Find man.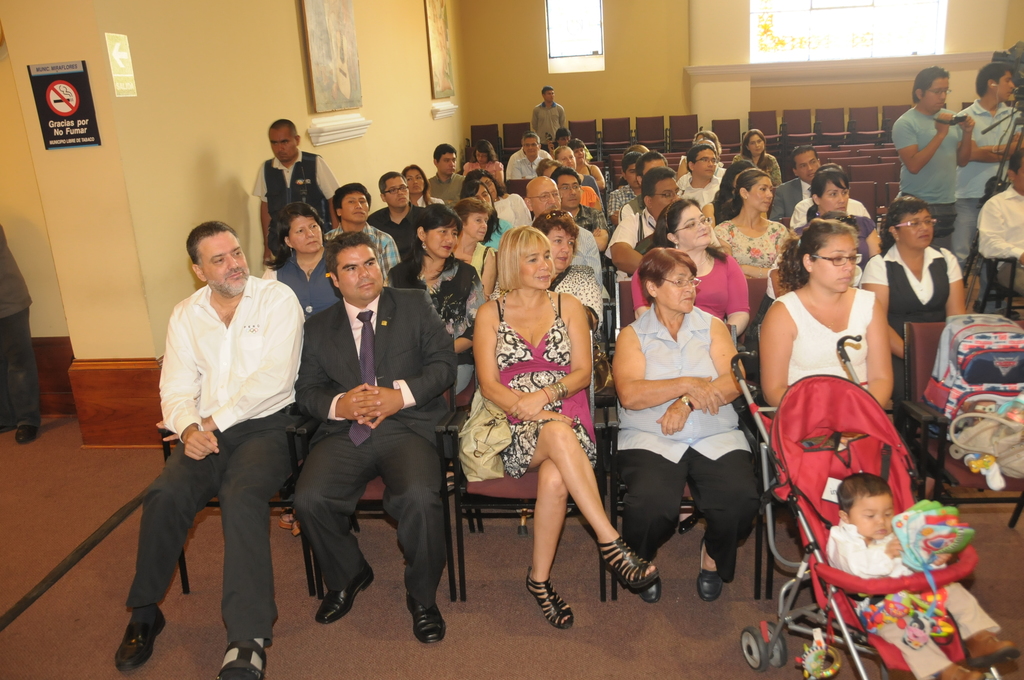
select_region(292, 232, 458, 639).
